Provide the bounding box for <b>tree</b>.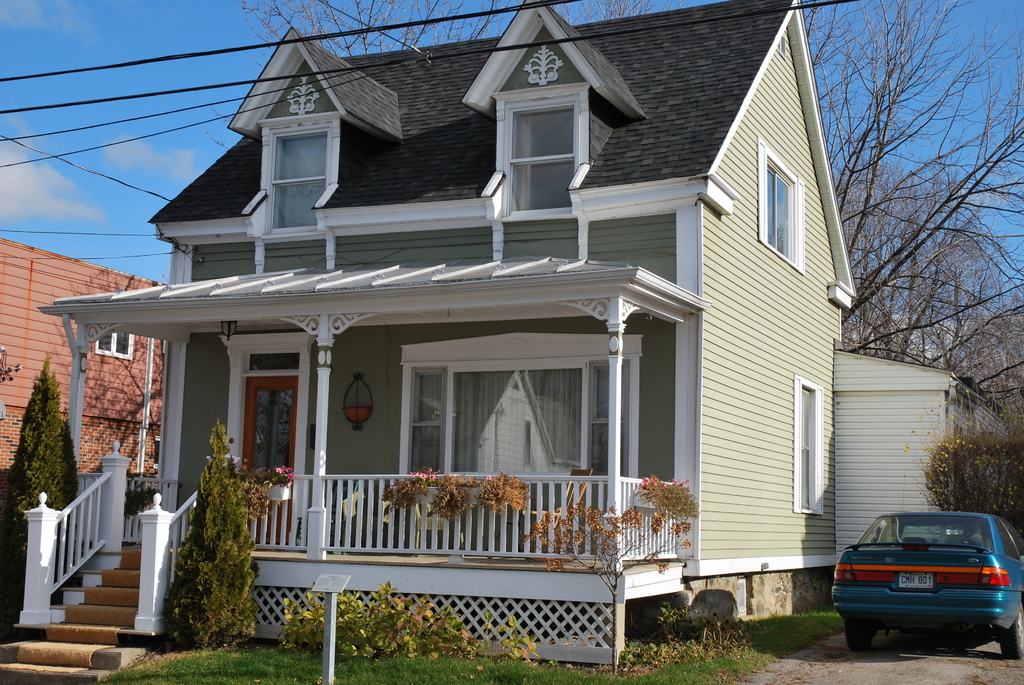
234/0/663/76.
